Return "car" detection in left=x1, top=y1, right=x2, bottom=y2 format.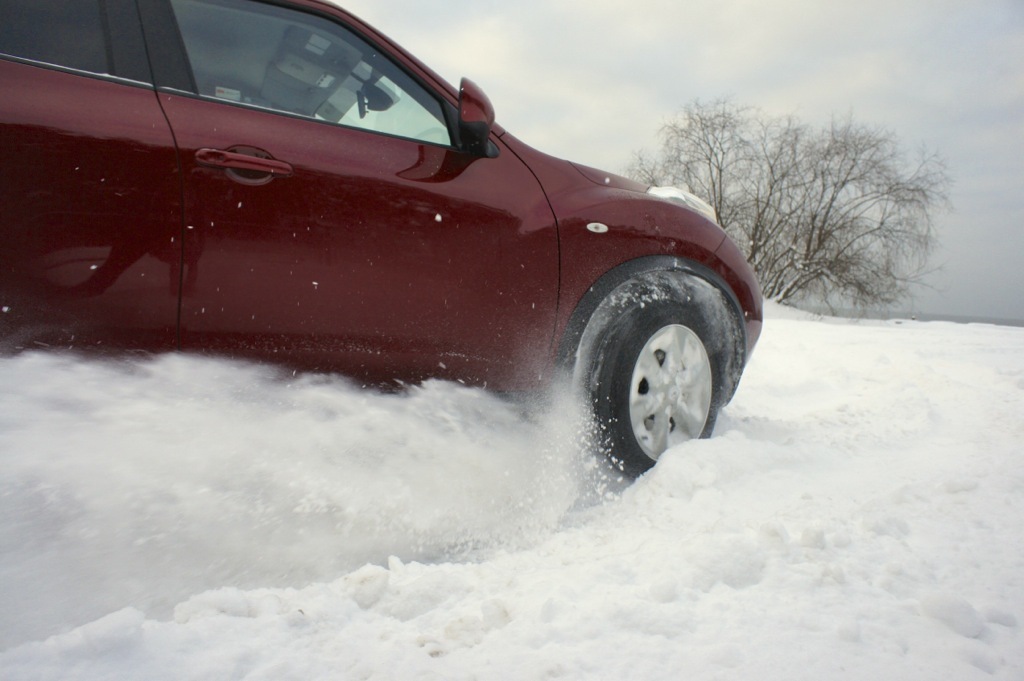
left=36, top=29, right=783, bottom=517.
